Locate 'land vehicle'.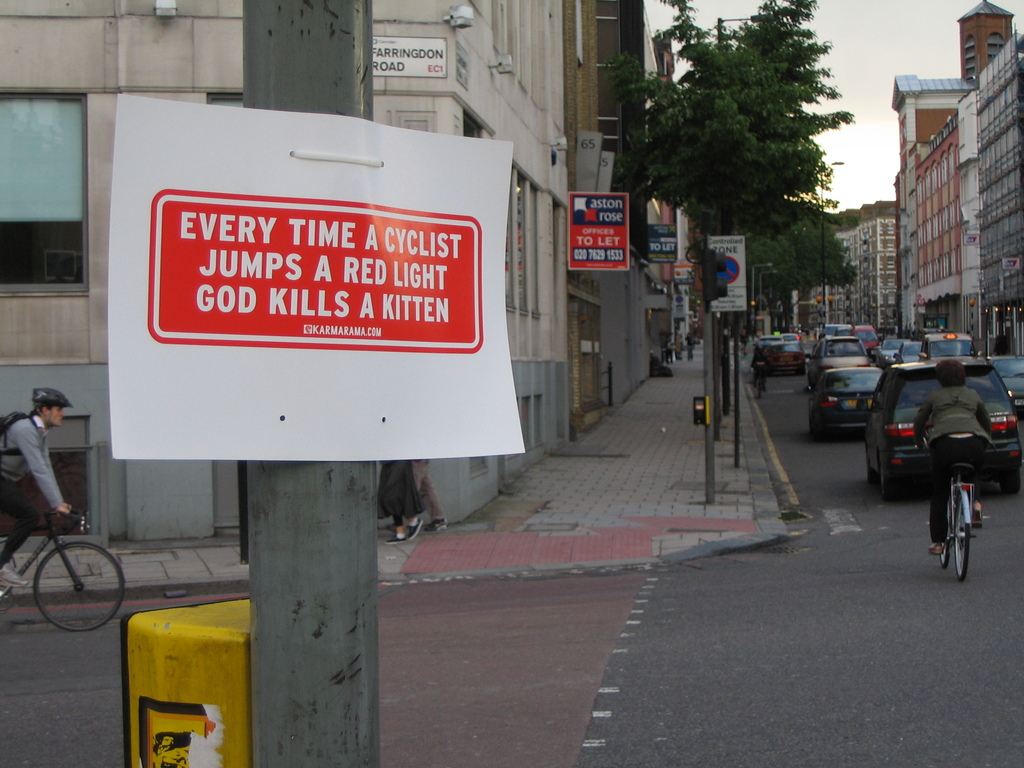
Bounding box: detection(883, 335, 904, 362).
